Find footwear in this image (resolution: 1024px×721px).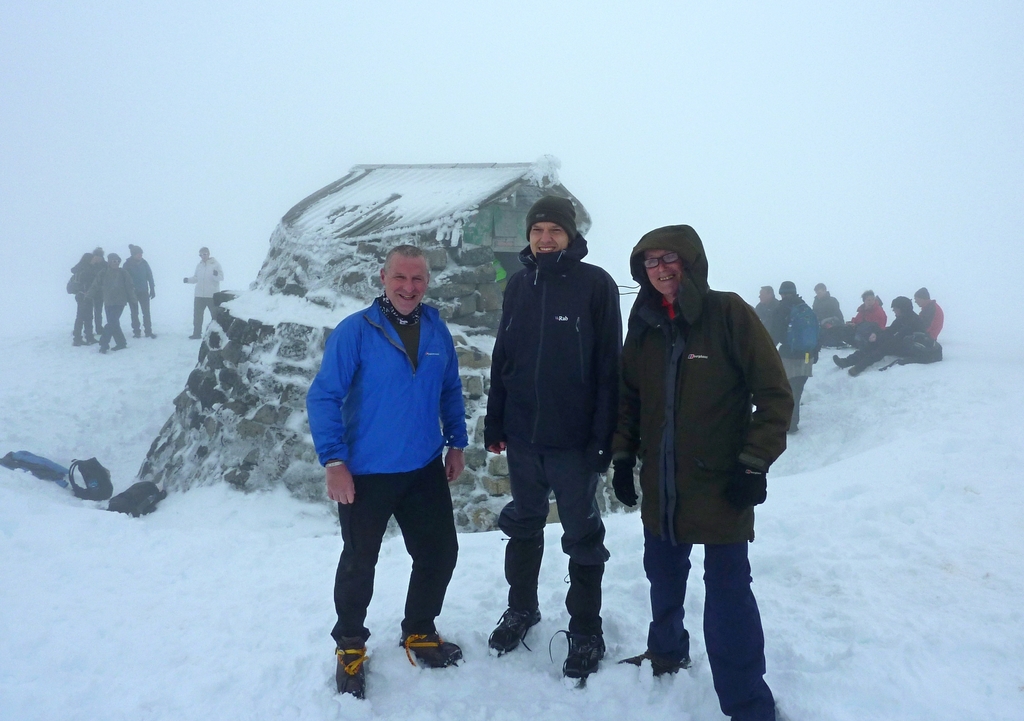
{"left": 89, "top": 333, "right": 97, "bottom": 344}.
